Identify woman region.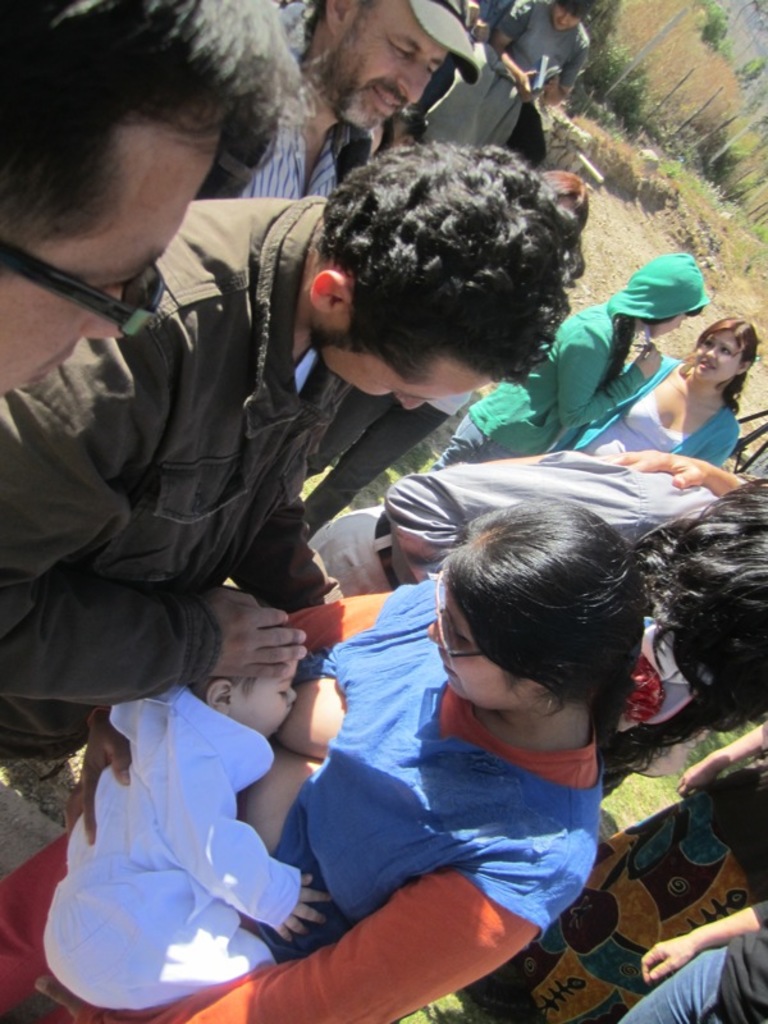
Region: l=146, t=367, r=717, b=1005.
